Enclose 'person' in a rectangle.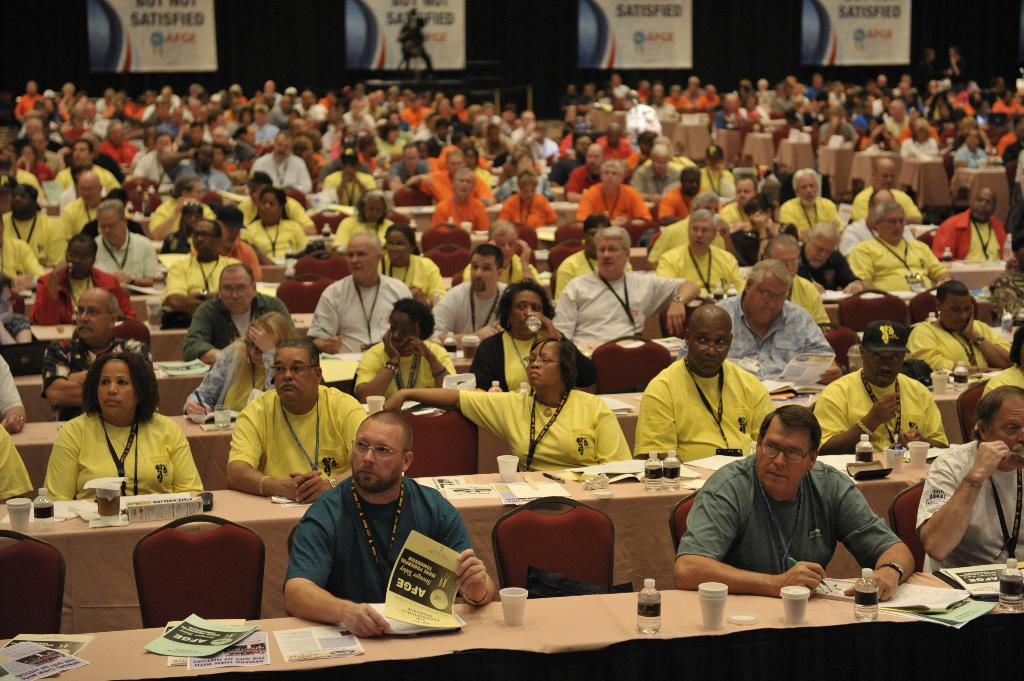
813:318:948:454.
